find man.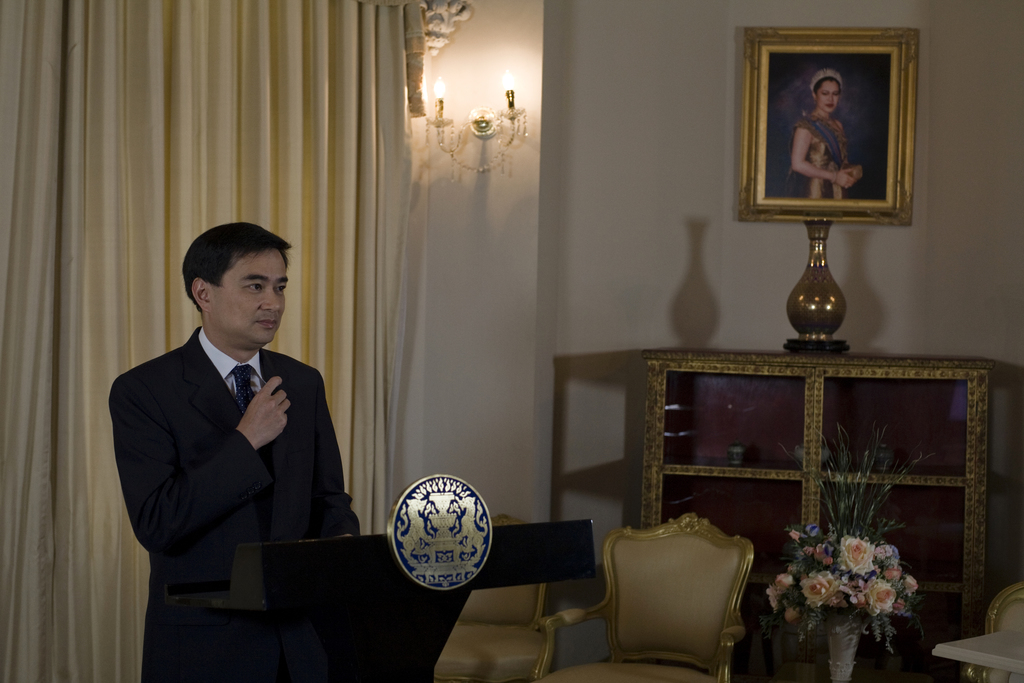
(x1=108, y1=215, x2=368, y2=633).
